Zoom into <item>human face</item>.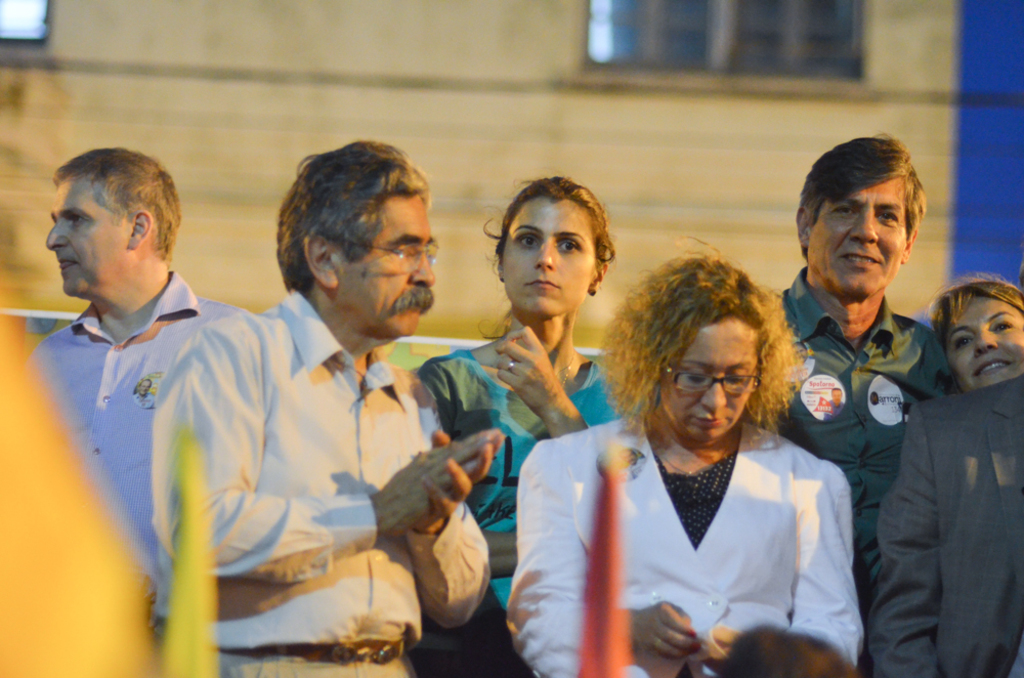
Zoom target: bbox(664, 316, 757, 441).
